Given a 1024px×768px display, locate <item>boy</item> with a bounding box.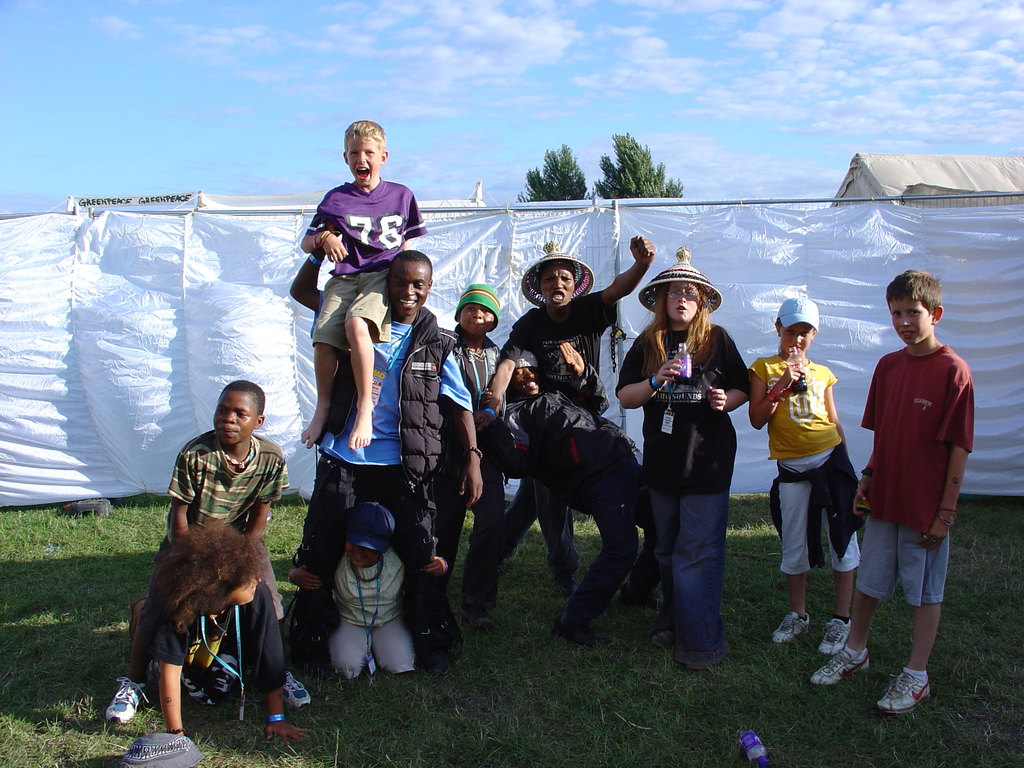
Located: bbox=[292, 223, 481, 664].
